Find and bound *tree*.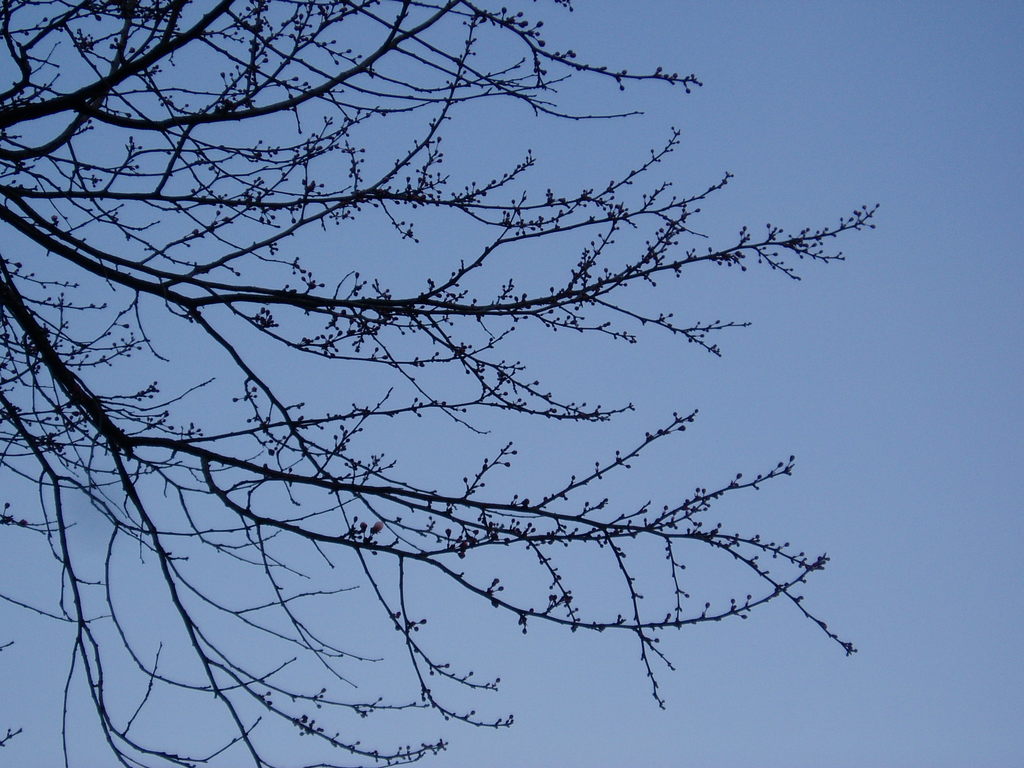
Bound: [left=27, top=29, right=954, bottom=732].
